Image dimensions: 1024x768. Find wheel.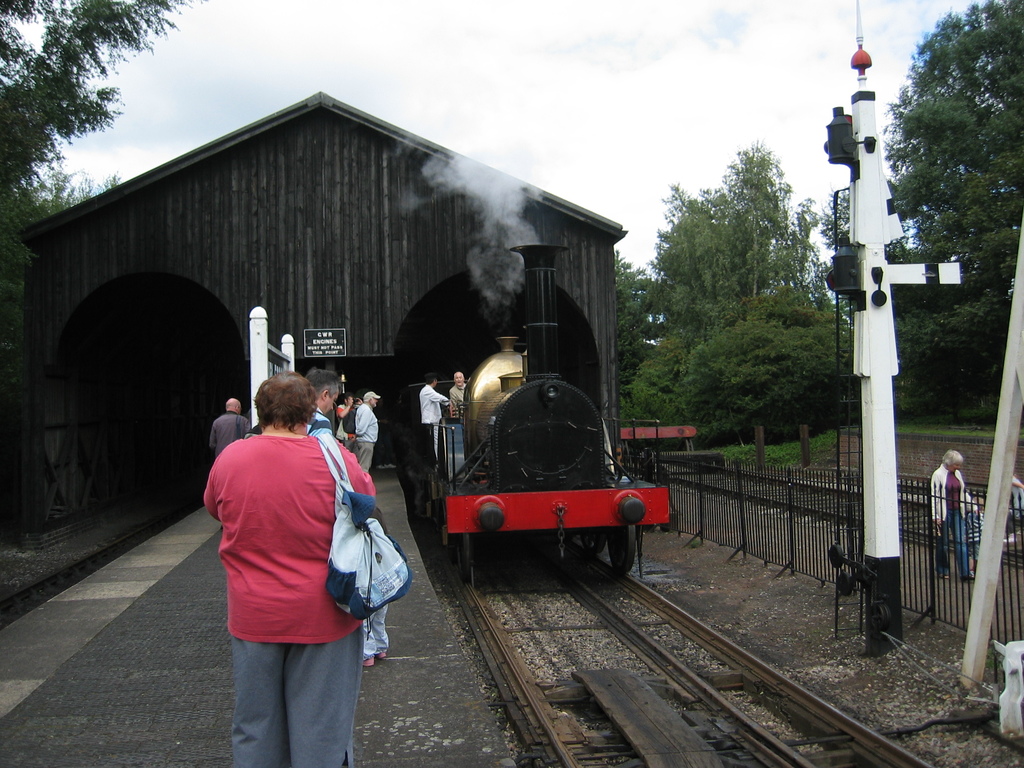
[left=607, top=520, right=636, bottom=570].
